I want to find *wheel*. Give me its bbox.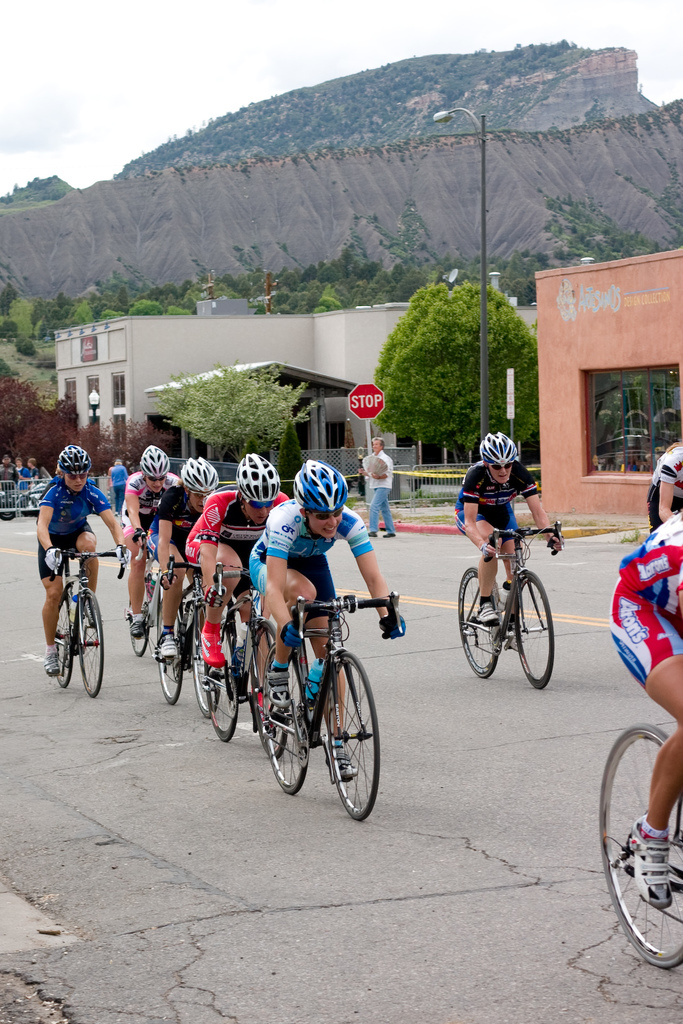
259/653/309/797.
